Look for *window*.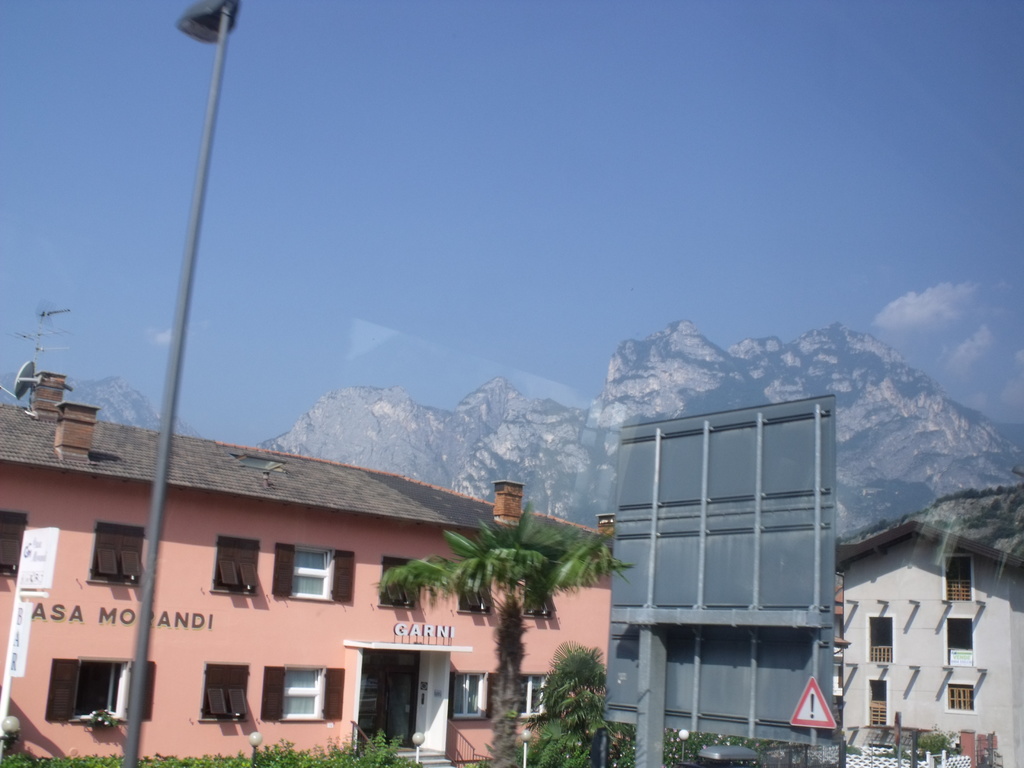
Found: (x1=269, y1=540, x2=355, y2=606).
